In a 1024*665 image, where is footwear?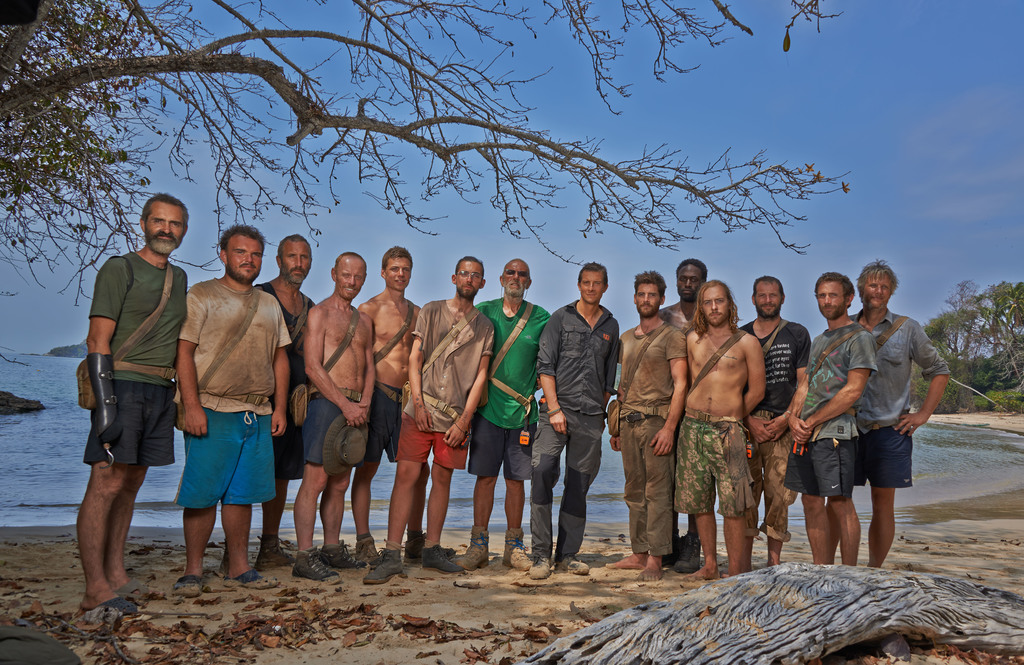
[left=356, top=538, right=382, bottom=566].
